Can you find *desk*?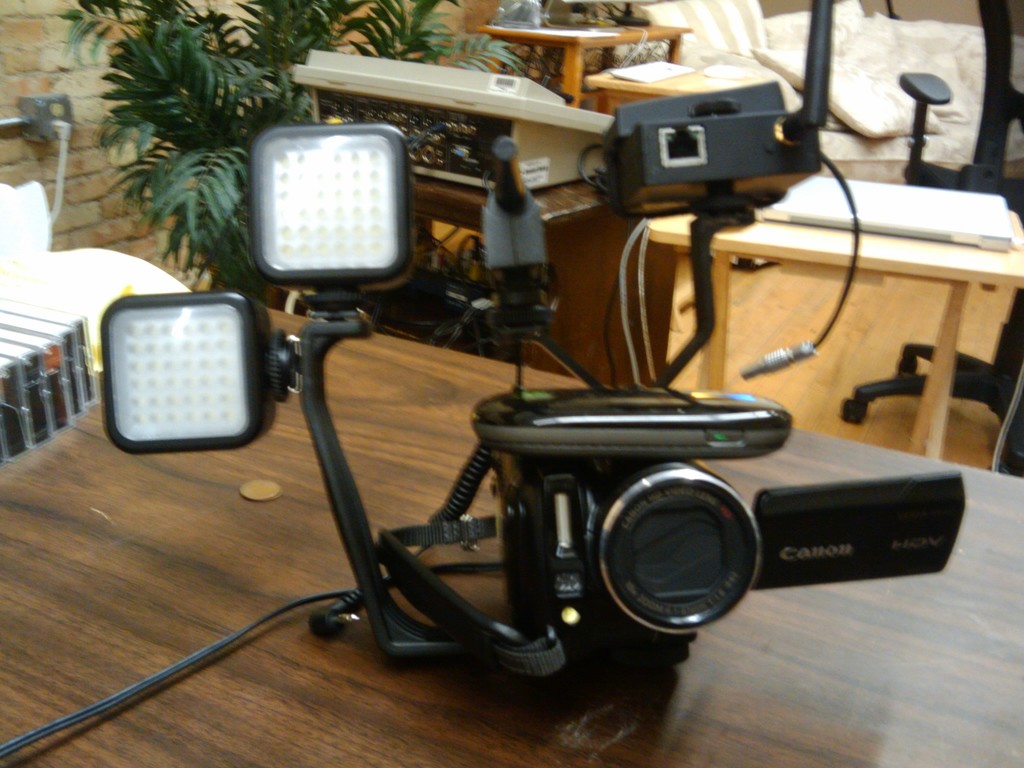
Yes, bounding box: [x1=4, y1=308, x2=1021, y2=767].
